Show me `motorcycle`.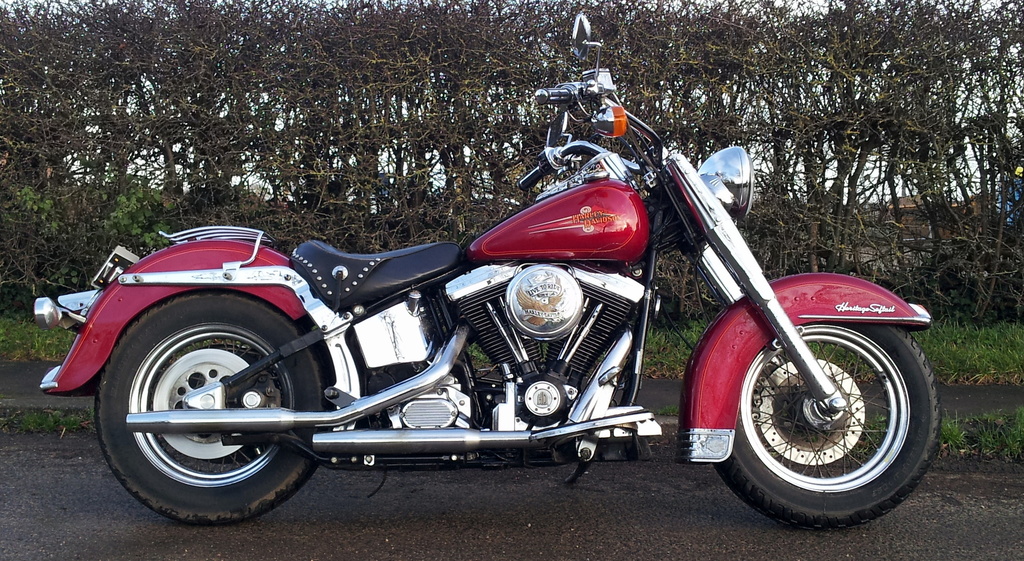
`motorcycle` is here: left=40, top=12, right=944, bottom=528.
